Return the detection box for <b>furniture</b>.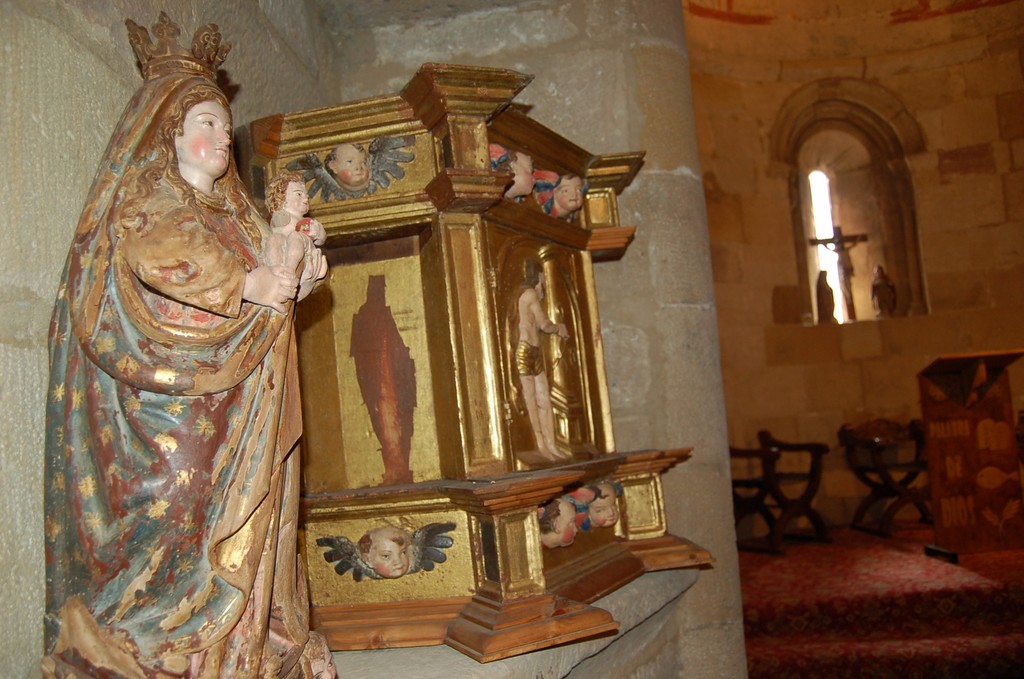
730, 427, 833, 555.
